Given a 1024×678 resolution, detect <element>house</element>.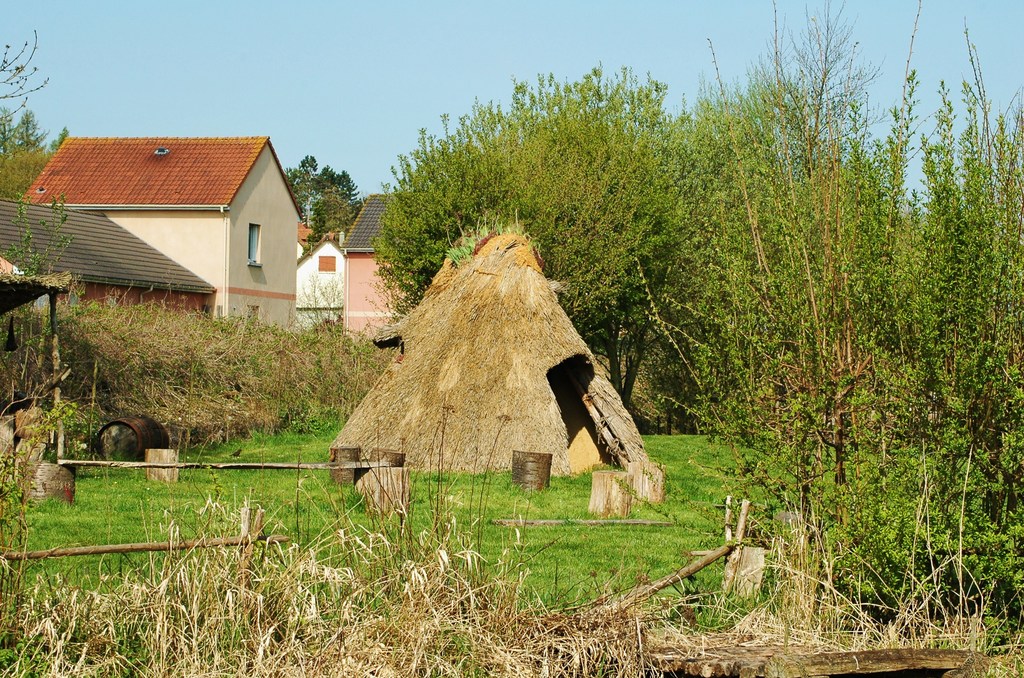
BBox(295, 231, 354, 318).
